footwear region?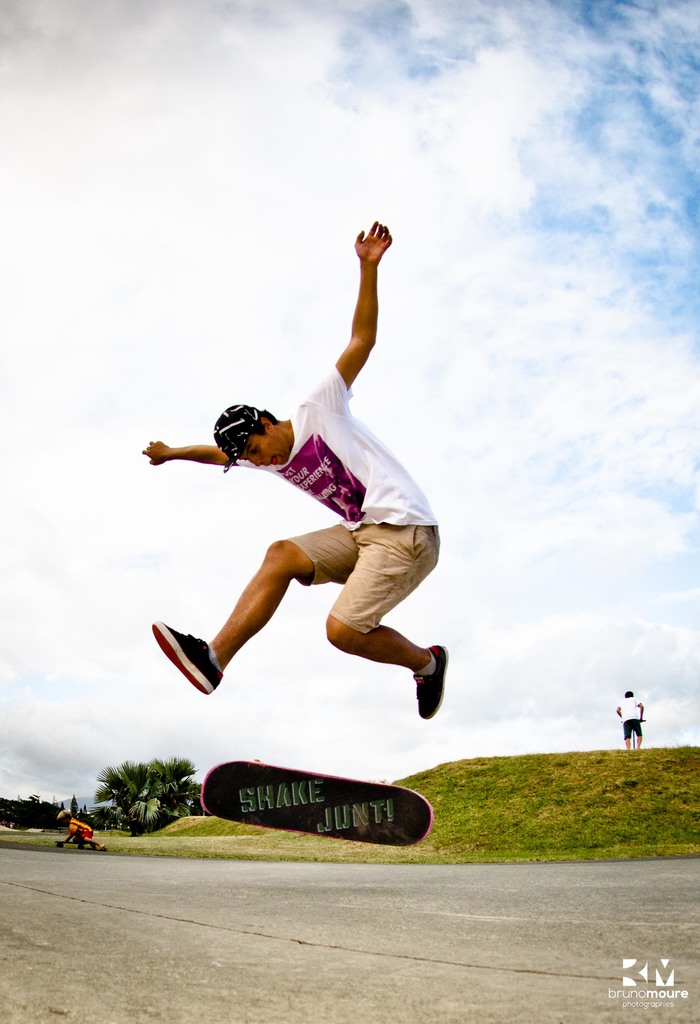
box(418, 646, 446, 713)
